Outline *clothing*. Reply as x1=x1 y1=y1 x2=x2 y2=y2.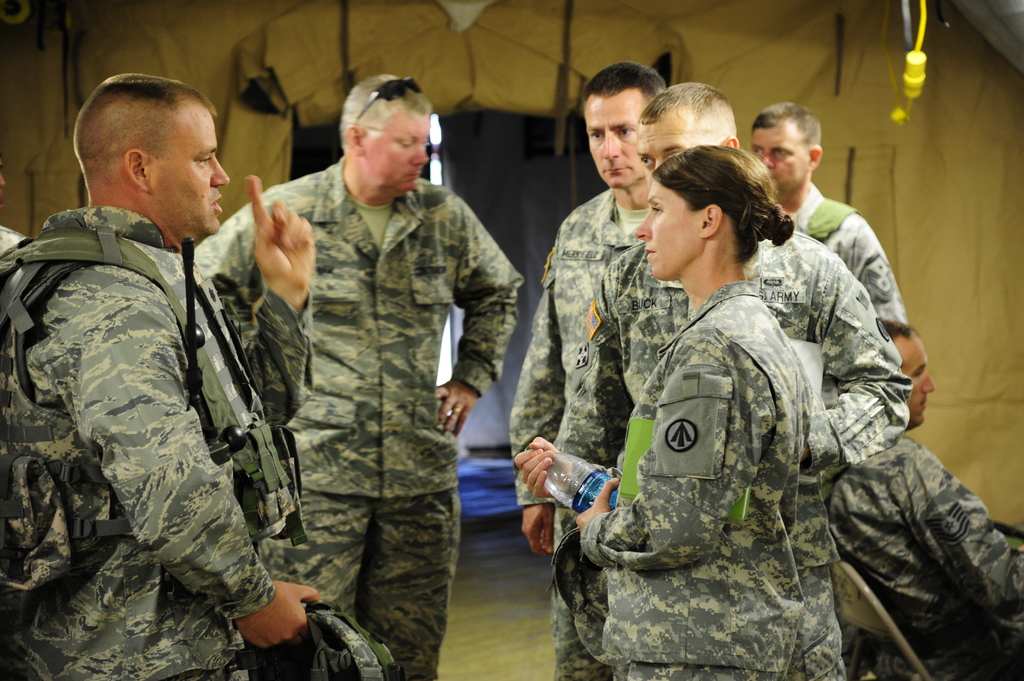
x1=191 y1=156 x2=522 y2=680.
